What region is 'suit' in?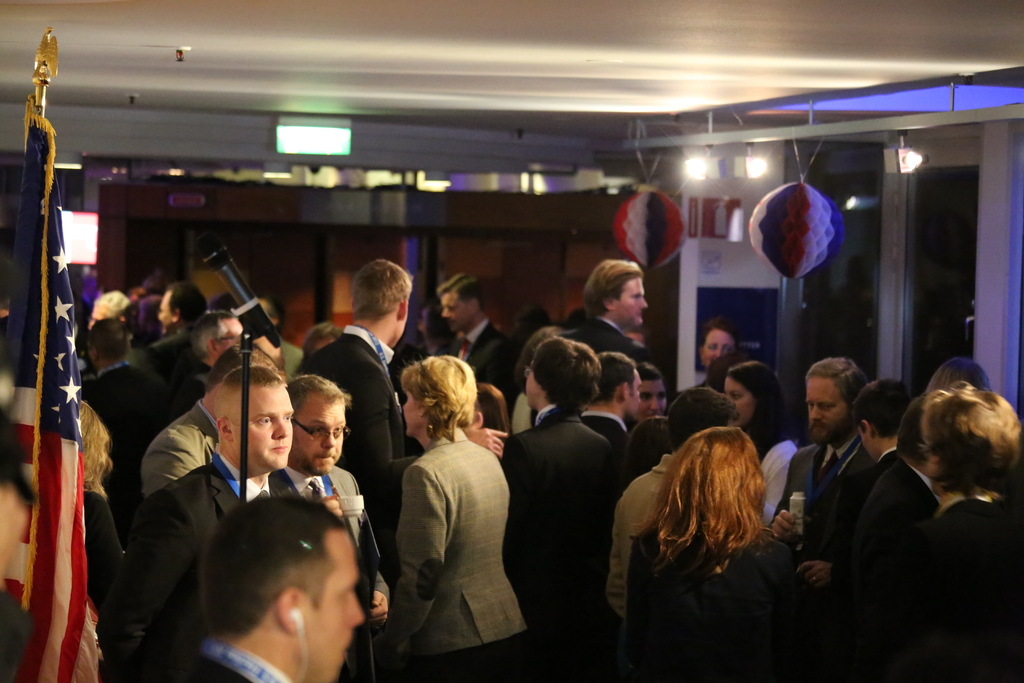
box=[181, 357, 211, 399].
